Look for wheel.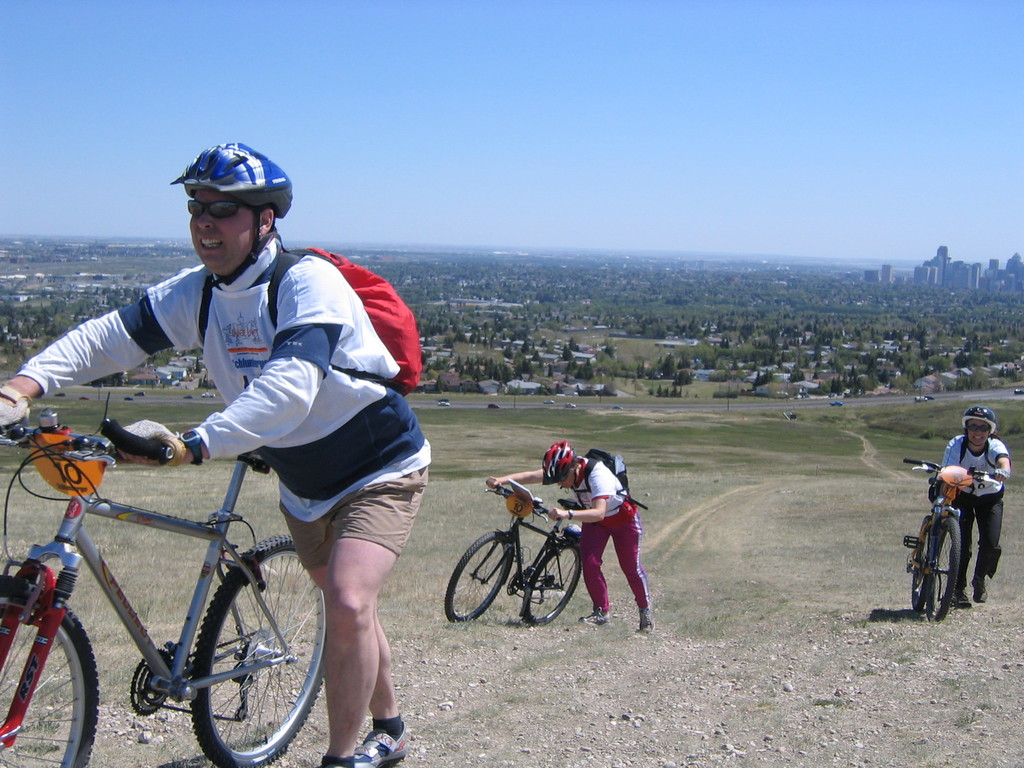
Found: BBox(924, 515, 961, 623).
